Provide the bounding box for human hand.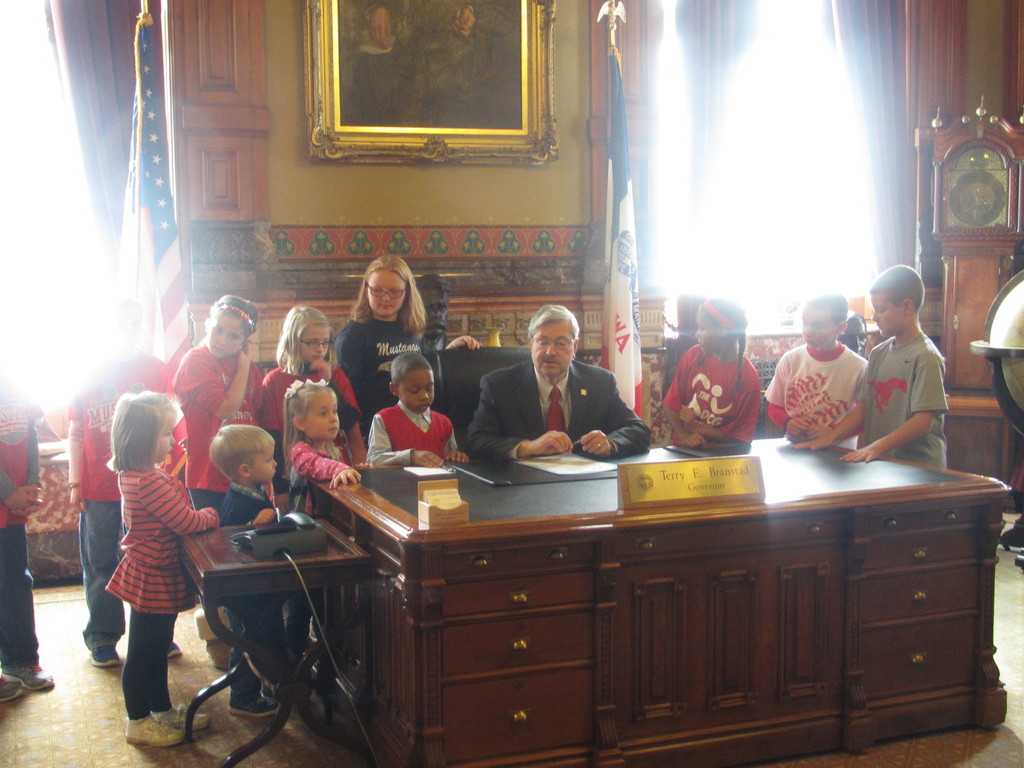
<box>803,422,826,442</box>.
